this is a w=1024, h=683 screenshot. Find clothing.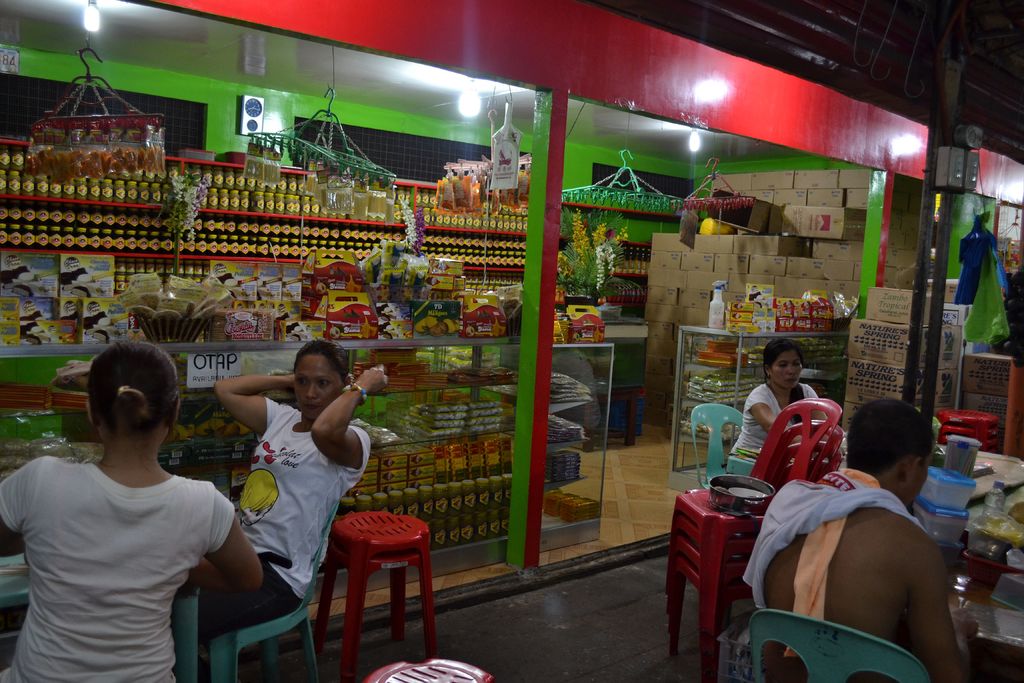
Bounding box: x1=735 y1=450 x2=925 y2=671.
